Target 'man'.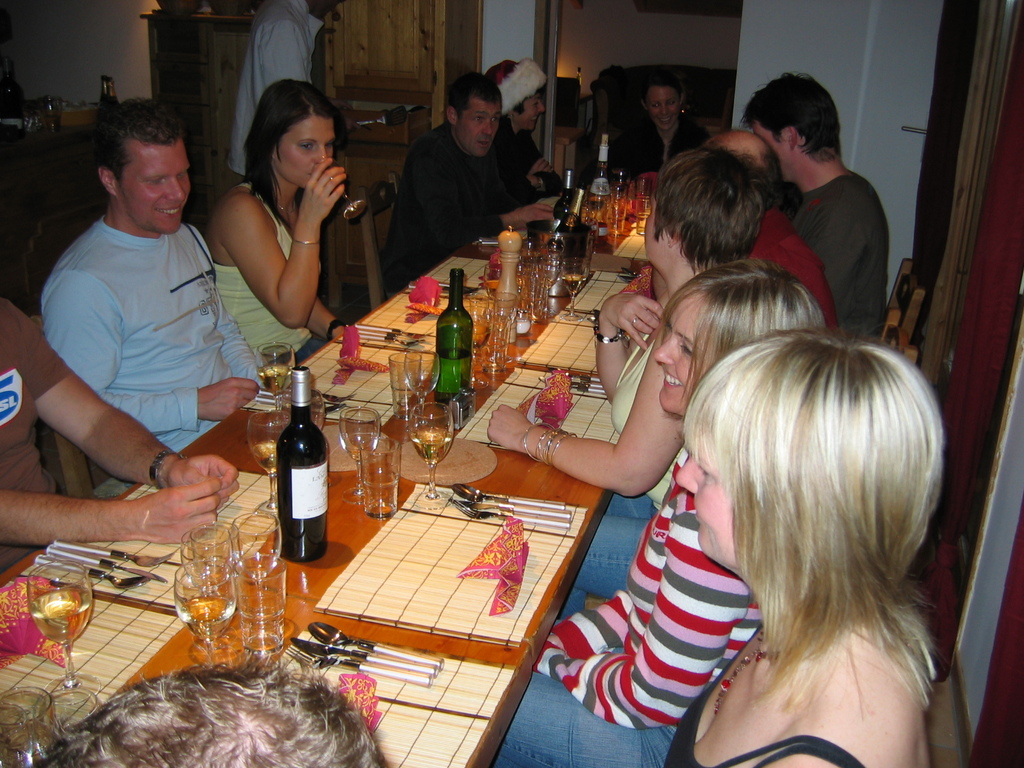
Target region: locate(742, 60, 883, 317).
